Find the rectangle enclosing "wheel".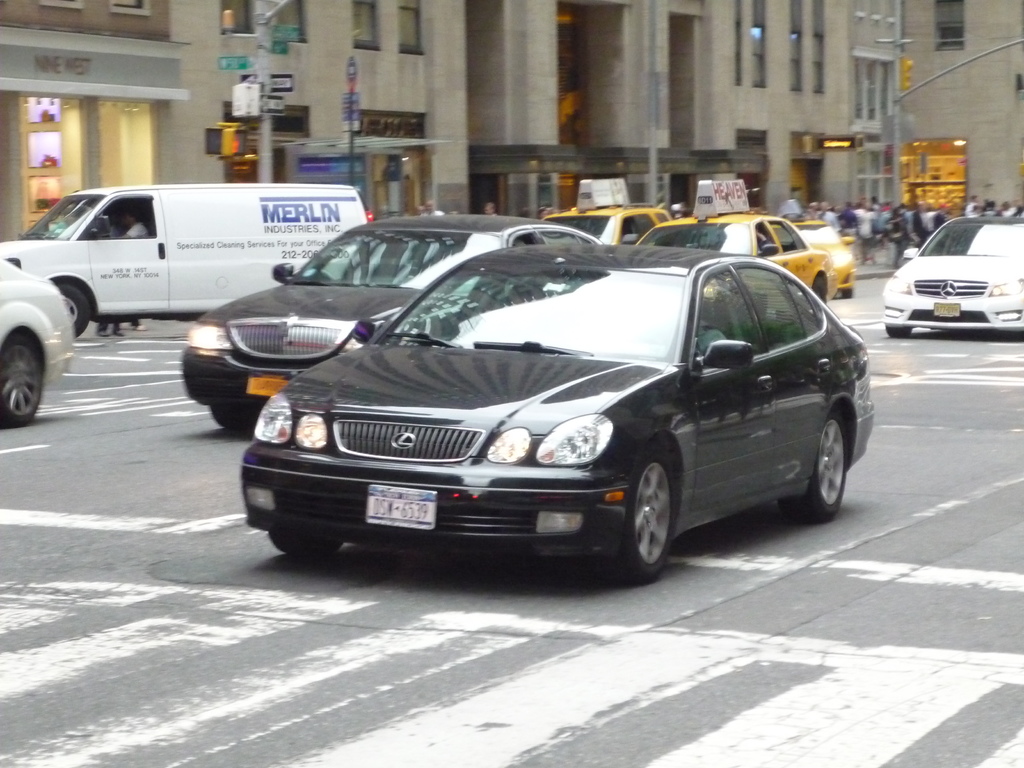
bbox=(268, 531, 351, 561).
